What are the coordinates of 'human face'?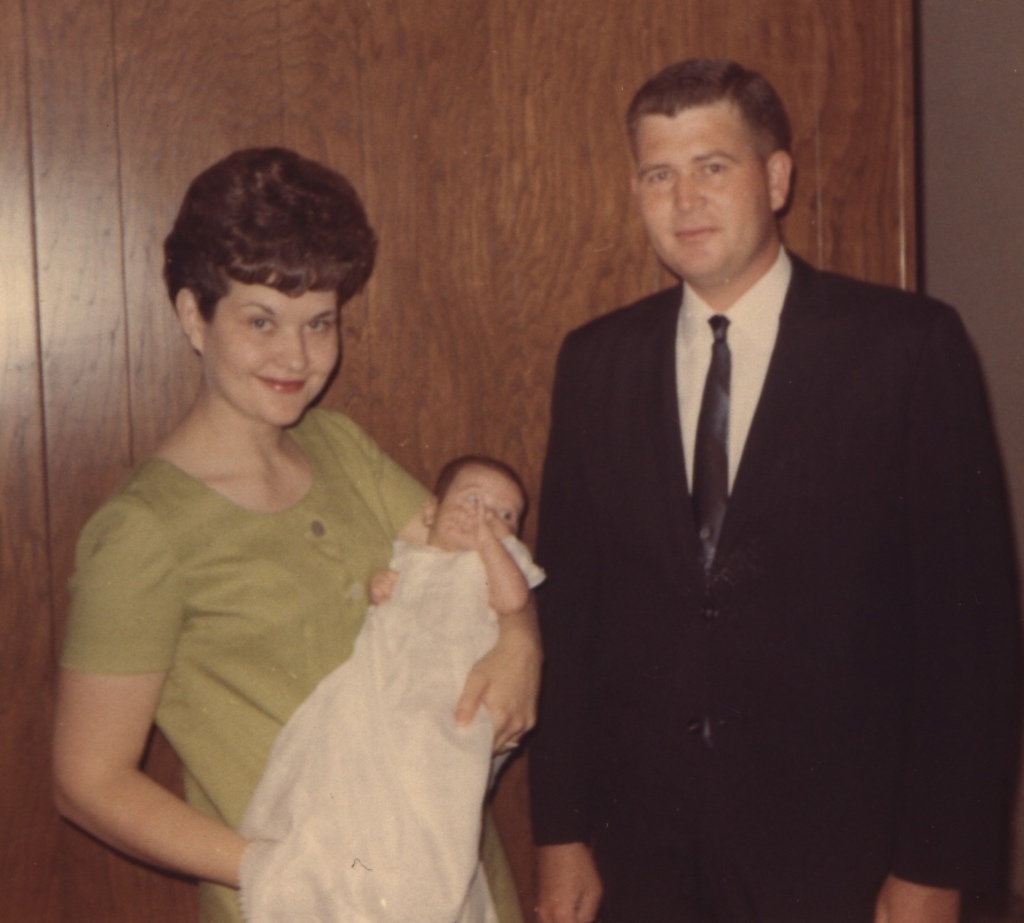
(left=208, top=271, right=341, bottom=428).
